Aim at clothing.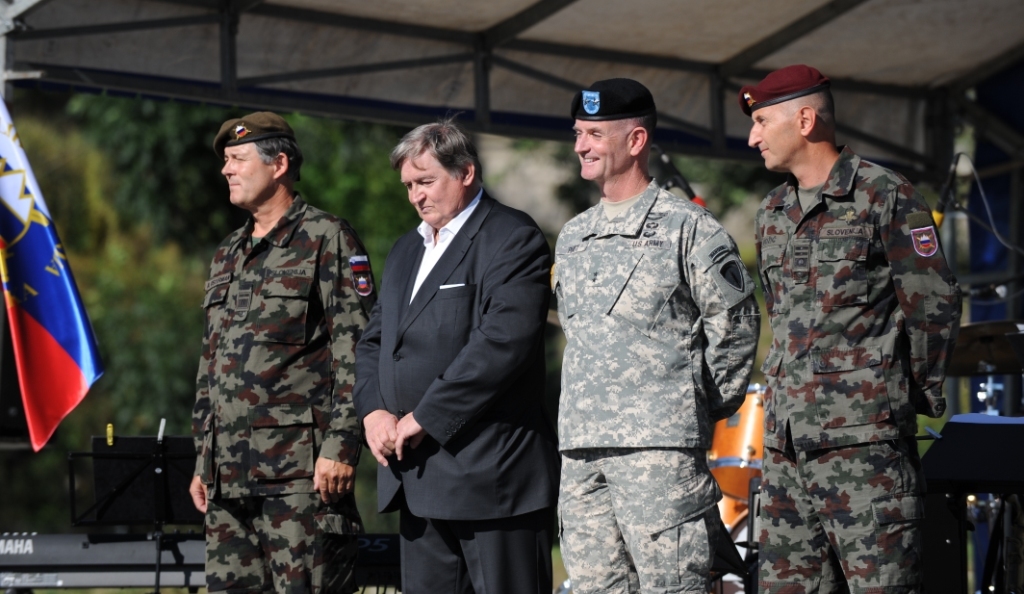
Aimed at 759,138,962,593.
